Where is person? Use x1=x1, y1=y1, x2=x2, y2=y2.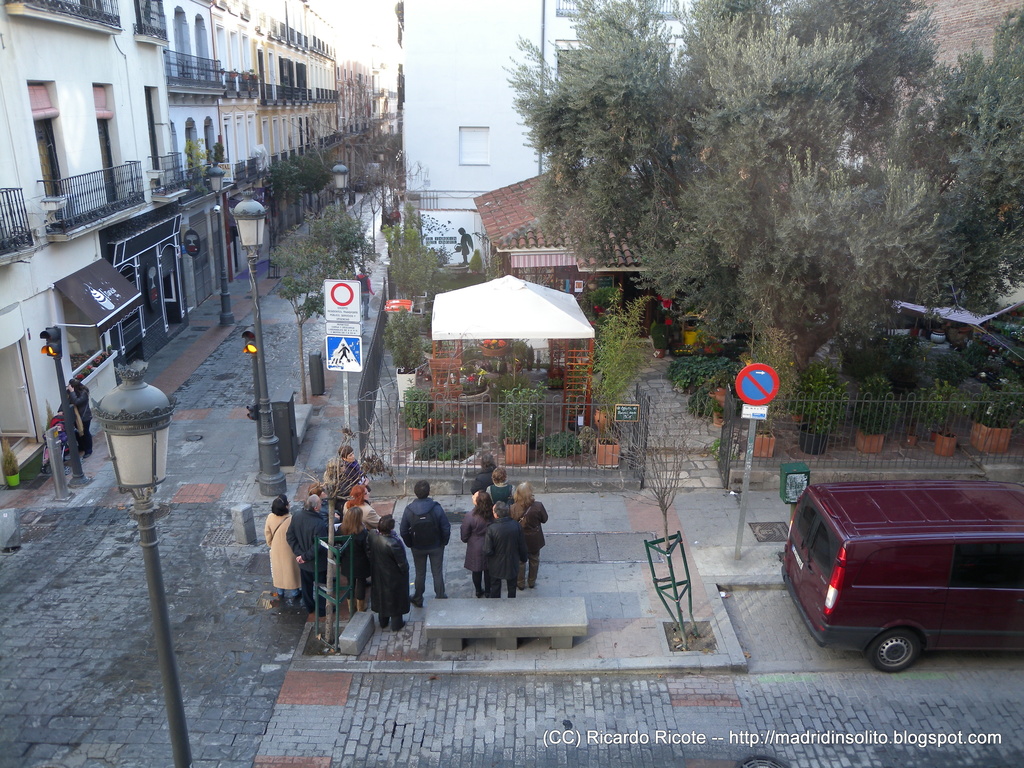
x1=400, y1=482, x2=453, y2=607.
